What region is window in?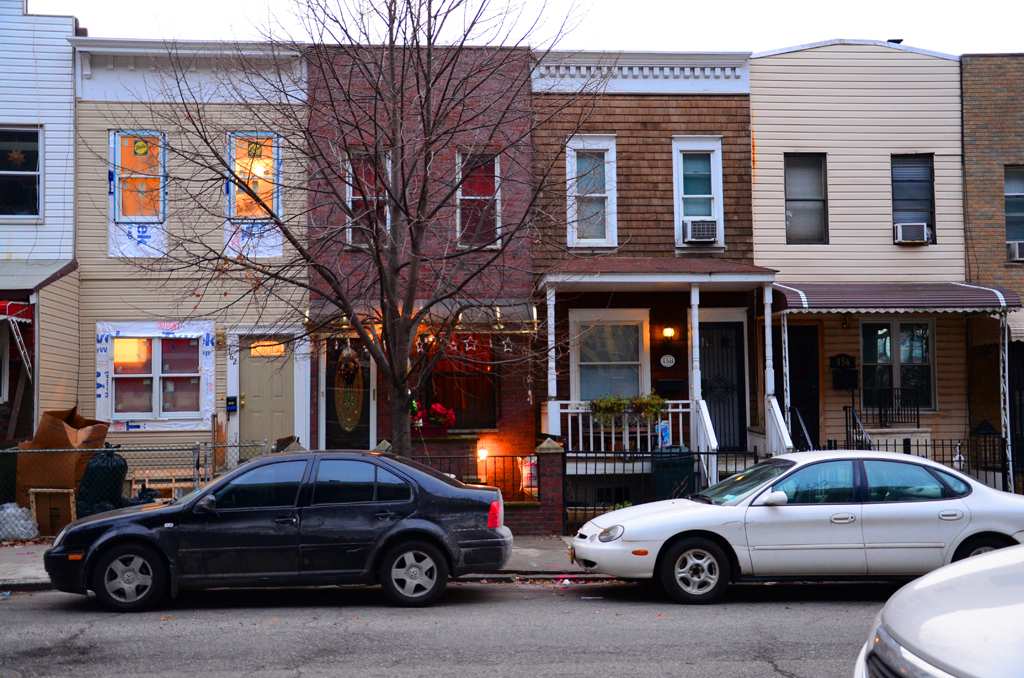
crop(349, 144, 392, 248).
